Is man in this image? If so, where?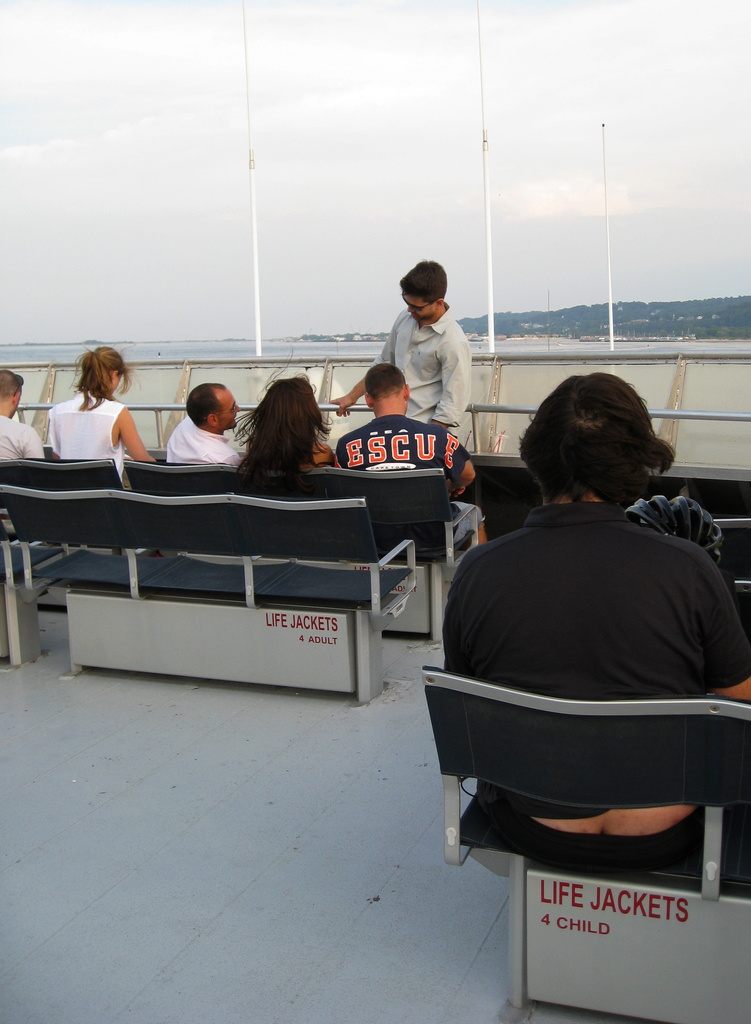
Yes, at <region>374, 257, 492, 444</region>.
